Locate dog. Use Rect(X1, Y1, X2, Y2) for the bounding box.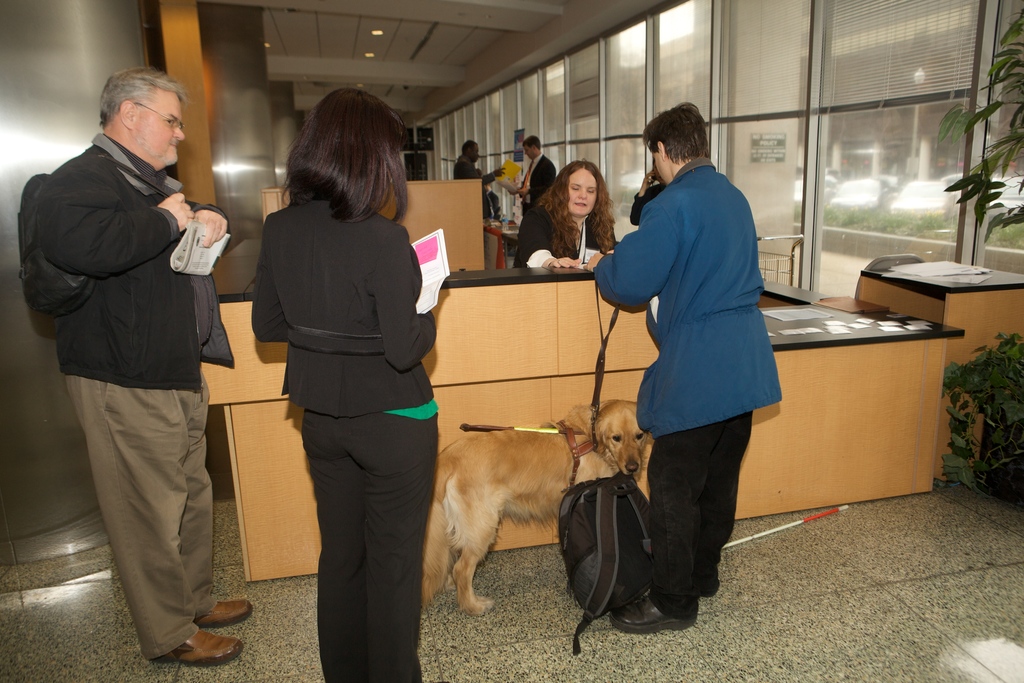
Rect(423, 398, 653, 619).
